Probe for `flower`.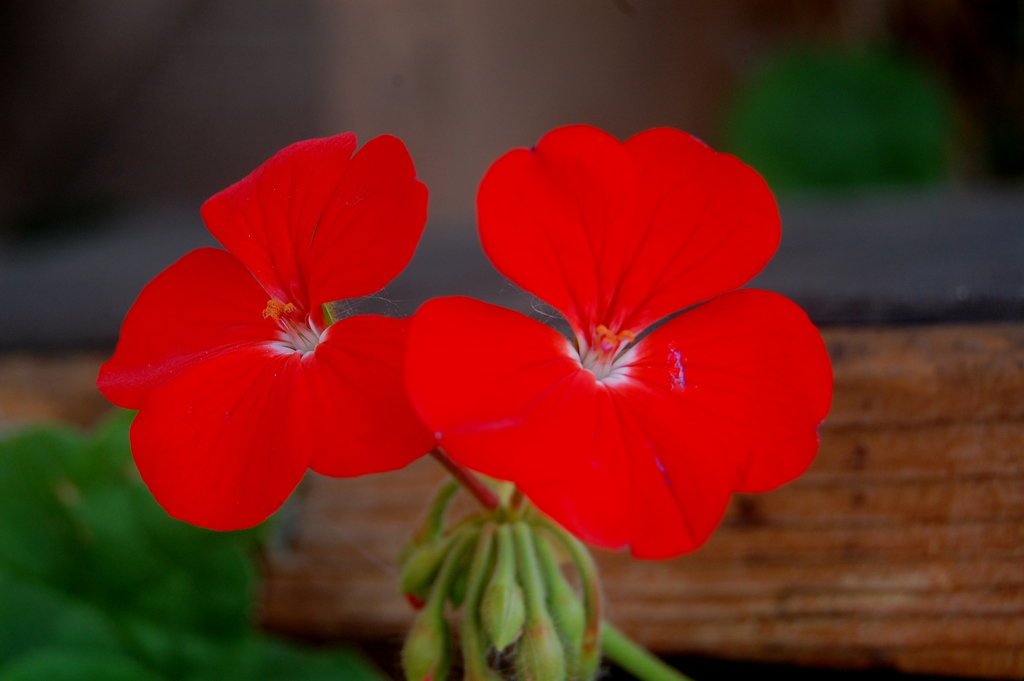
Probe result: detection(440, 124, 829, 569).
